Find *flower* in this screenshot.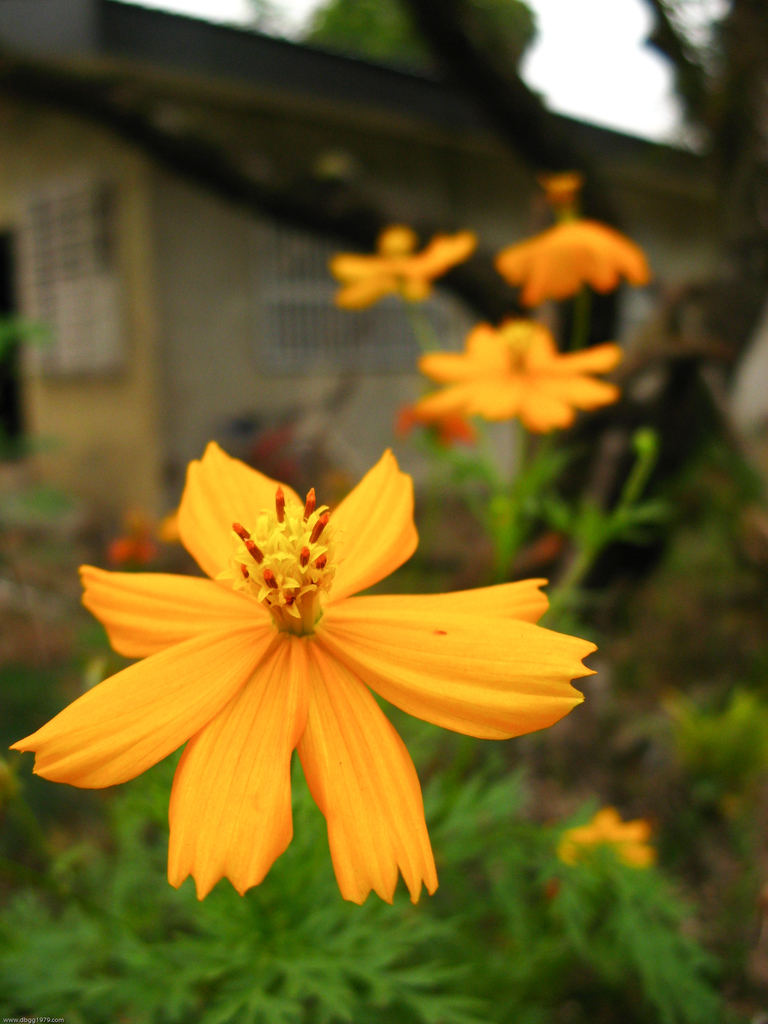
The bounding box for *flower* is <region>413, 321, 617, 431</region>.
